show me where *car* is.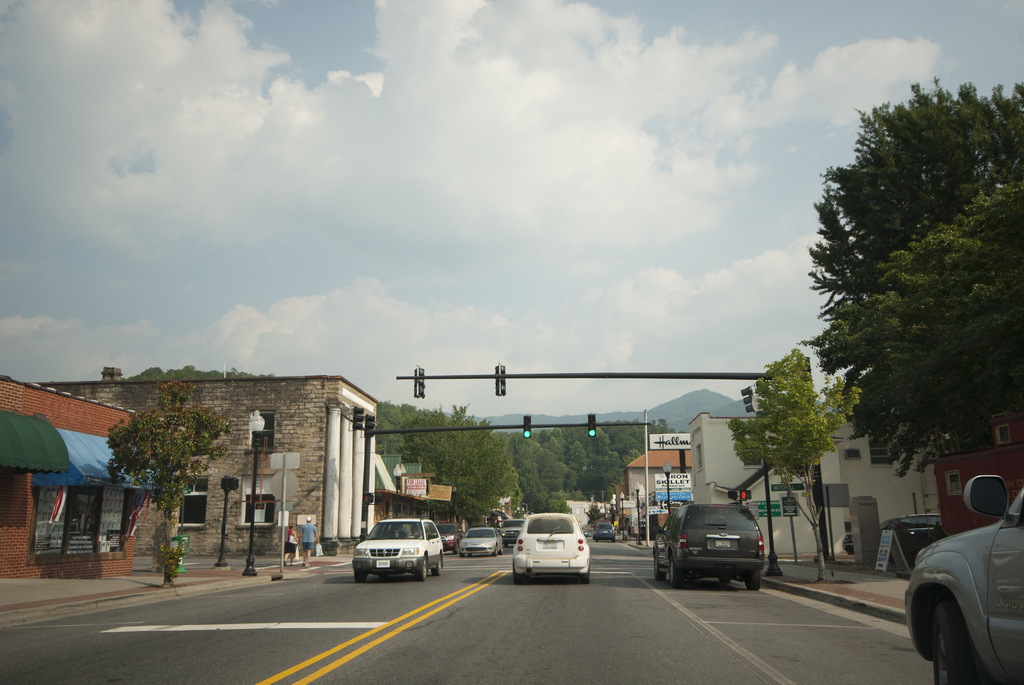
*car* is at select_region(458, 528, 511, 555).
